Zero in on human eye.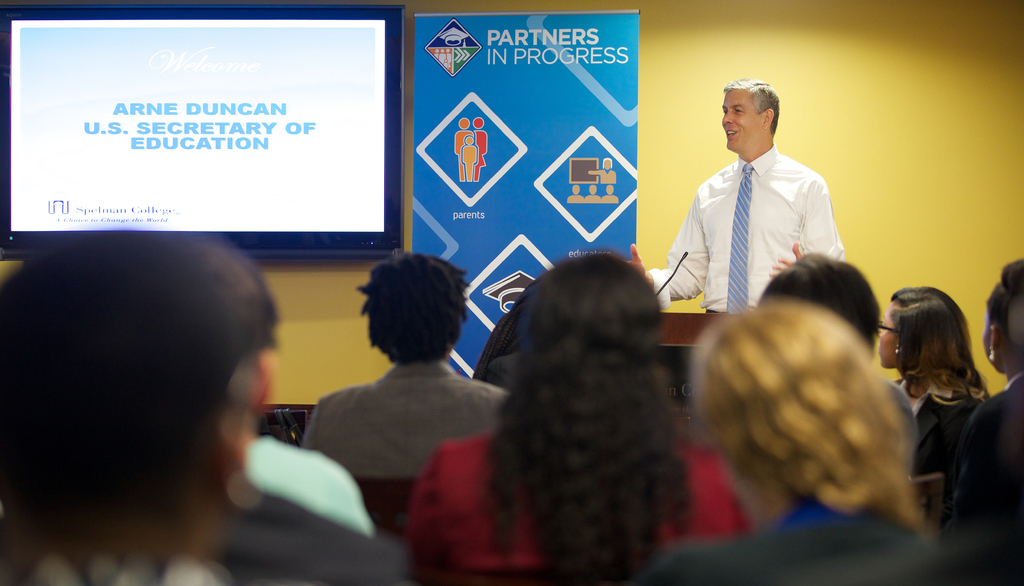
Zeroed in: bbox(732, 106, 744, 113).
